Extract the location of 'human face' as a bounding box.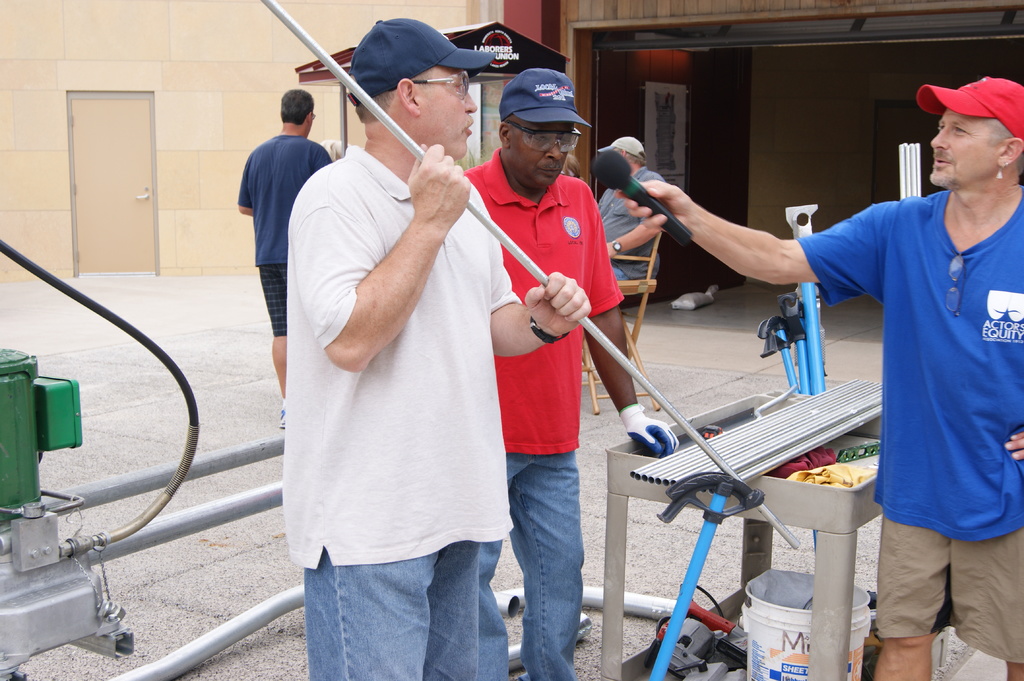
pyautogui.locateOnScreen(511, 125, 580, 189).
